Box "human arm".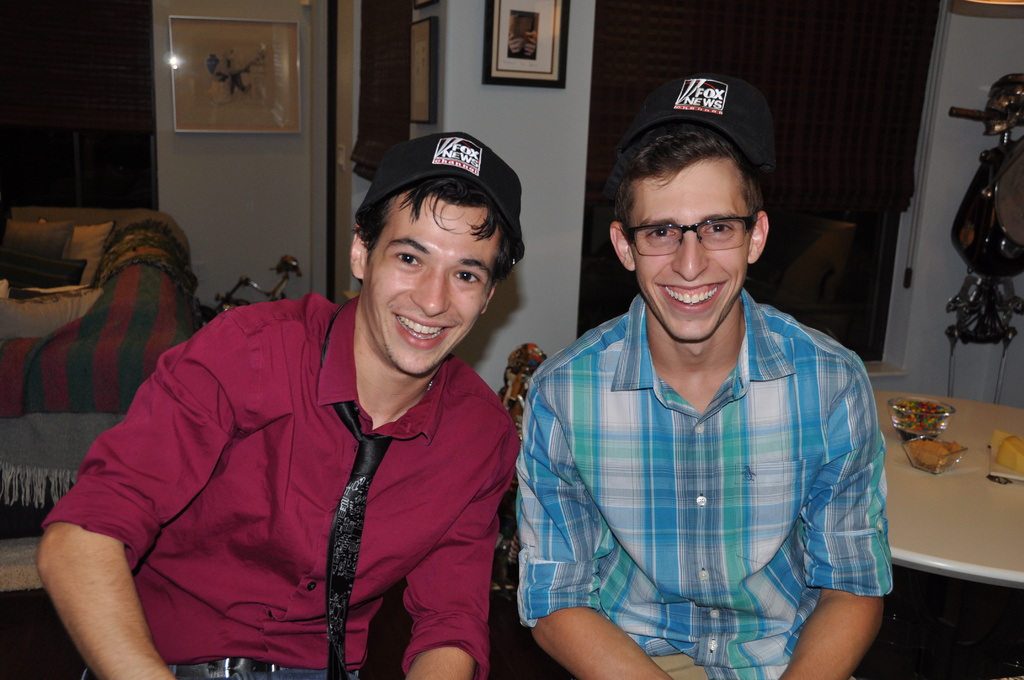
{"x1": 514, "y1": 387, "x2": 675, "y2": 679}.
